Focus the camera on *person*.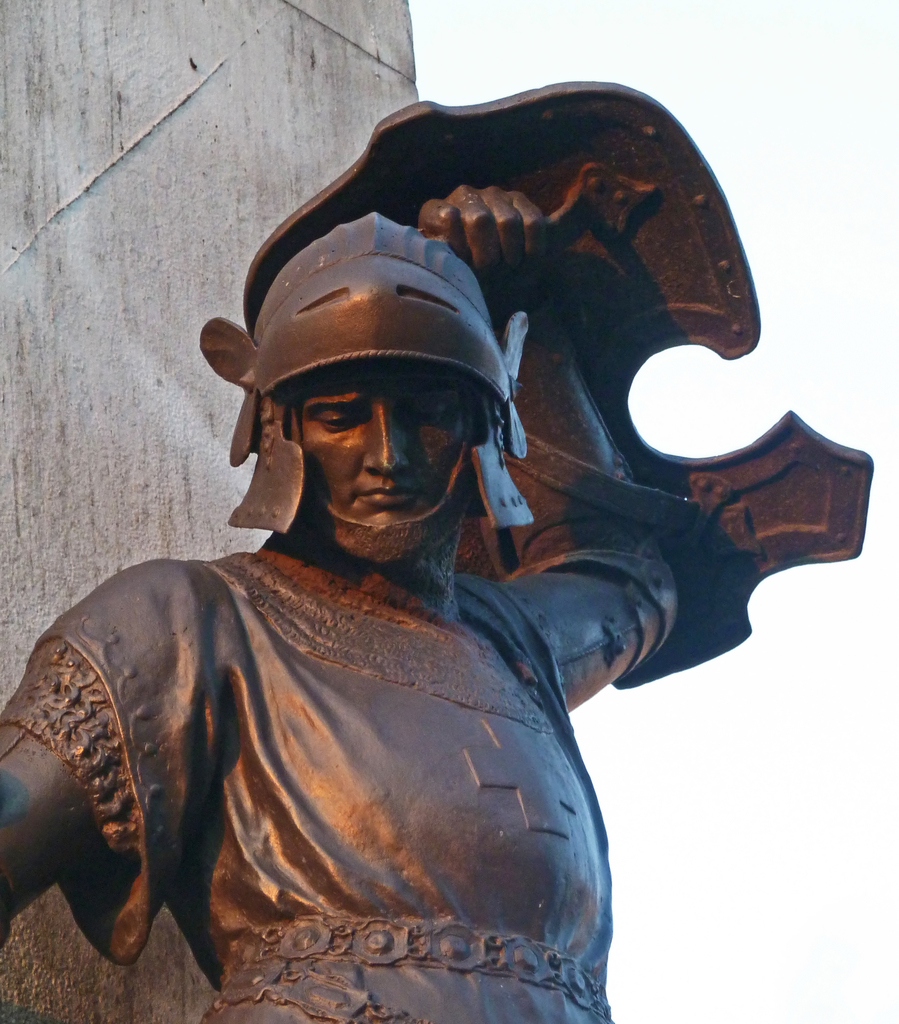
Focus region: rect(41, 203, 672, 1023).
